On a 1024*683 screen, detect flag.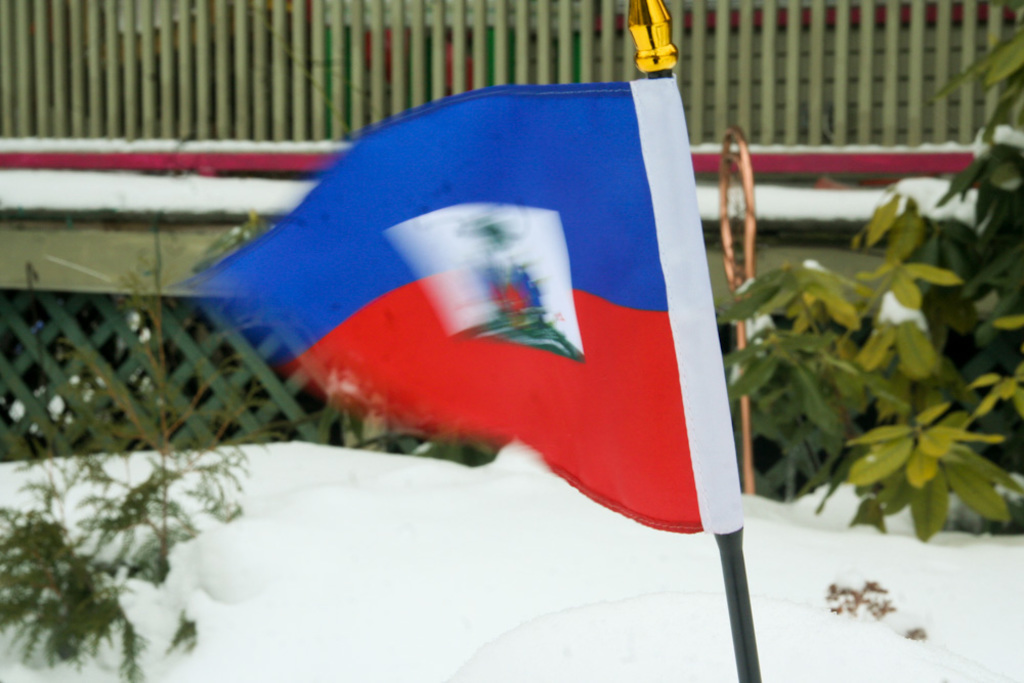
bbox(221, 47, 696, 565).
